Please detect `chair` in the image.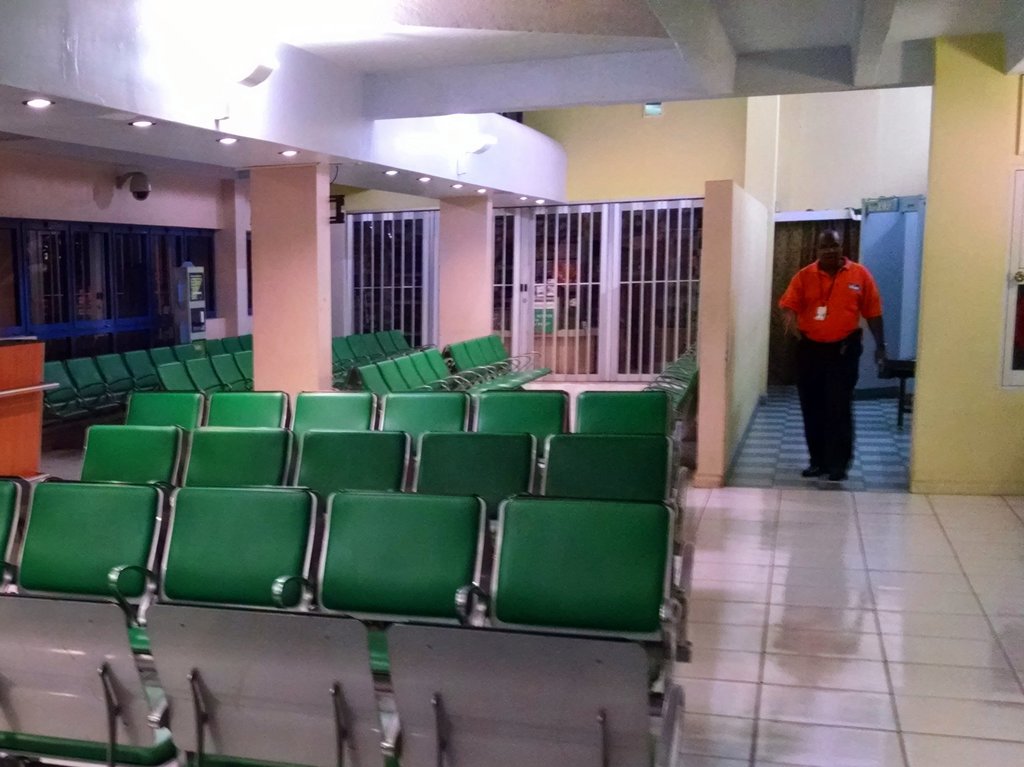
detection(471, 387, 572, 462).
